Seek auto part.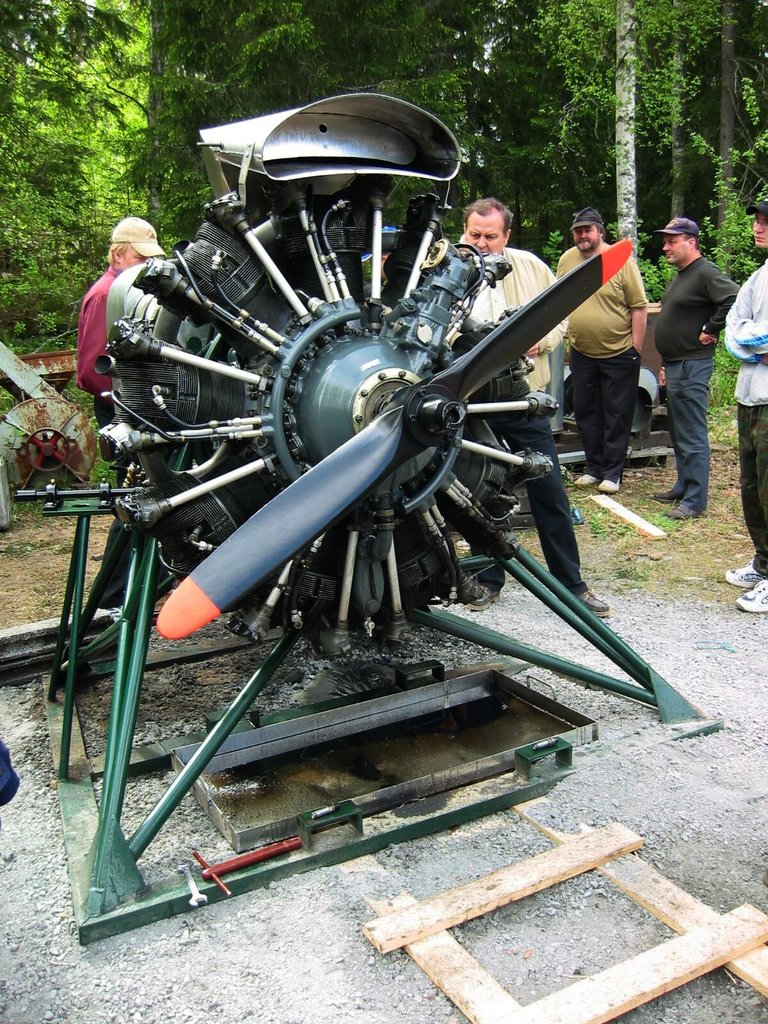
box(93, 92, 634, 668).
